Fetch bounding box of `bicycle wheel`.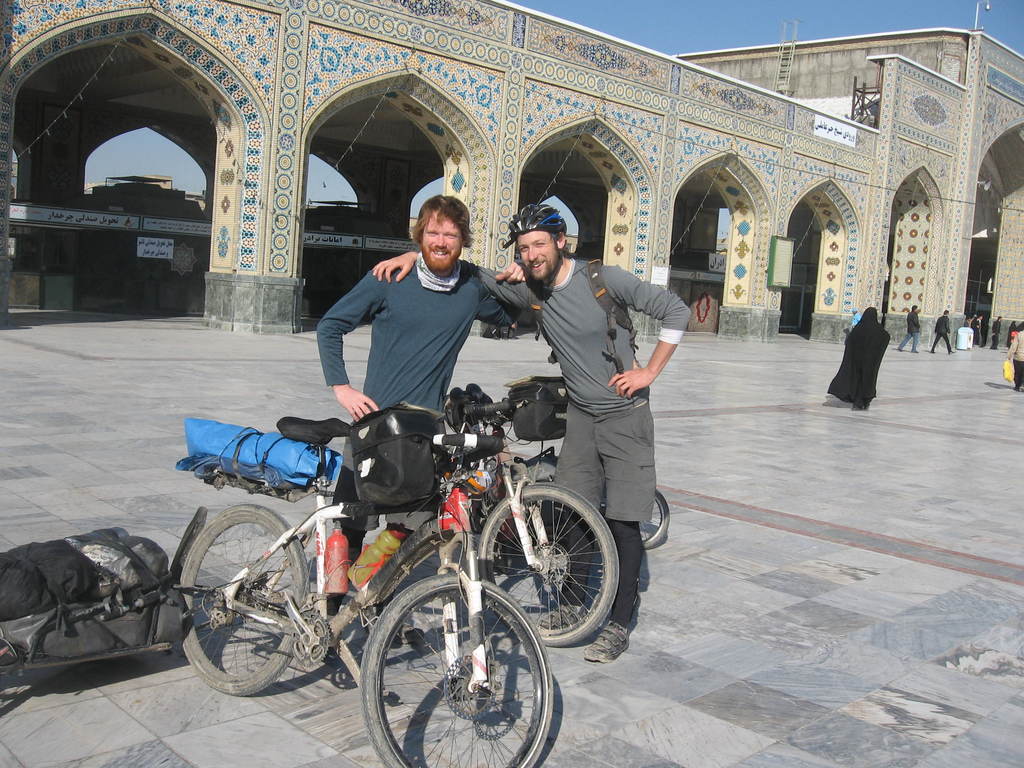
Bbox: pyautogui.locateOnScreen(354, 580, 550, 759).
